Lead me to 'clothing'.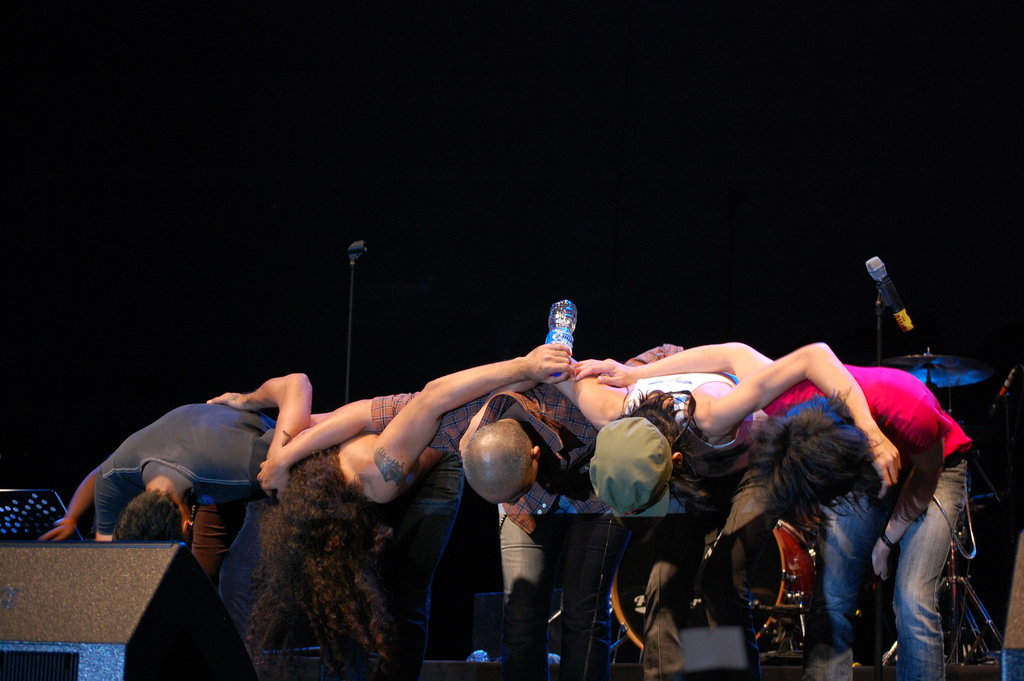
Lead to detection(96, 402, 281, 654).
